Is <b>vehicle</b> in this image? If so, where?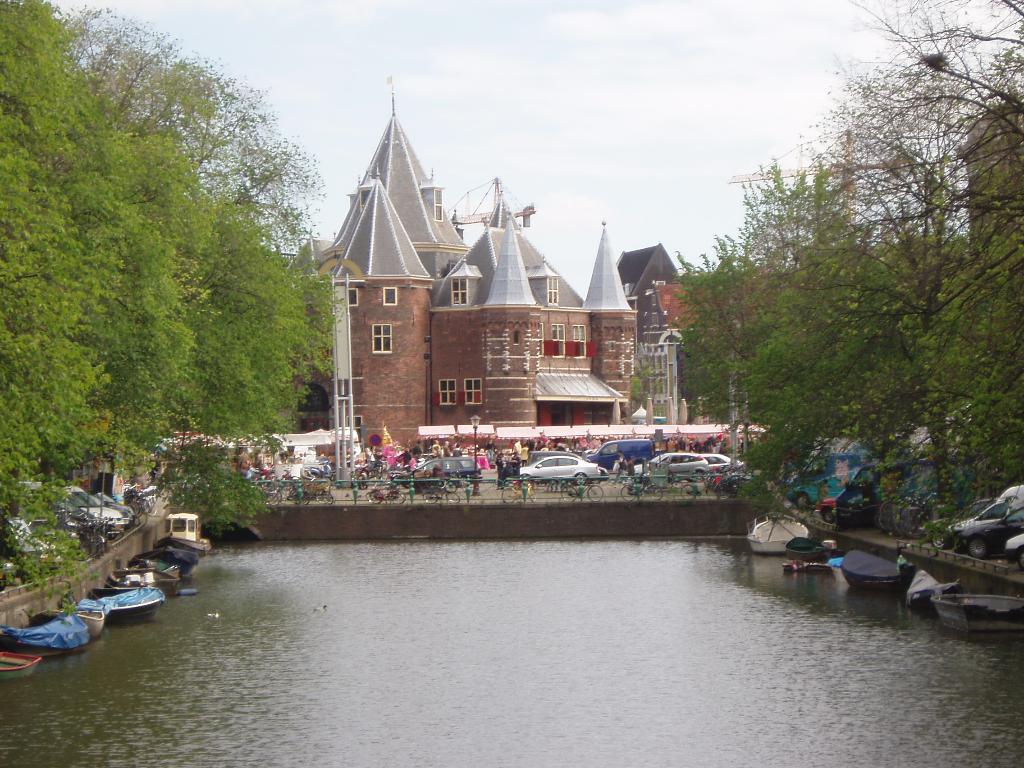
Yes, at [x1=501, y1=477, x2=538, y2=501].
